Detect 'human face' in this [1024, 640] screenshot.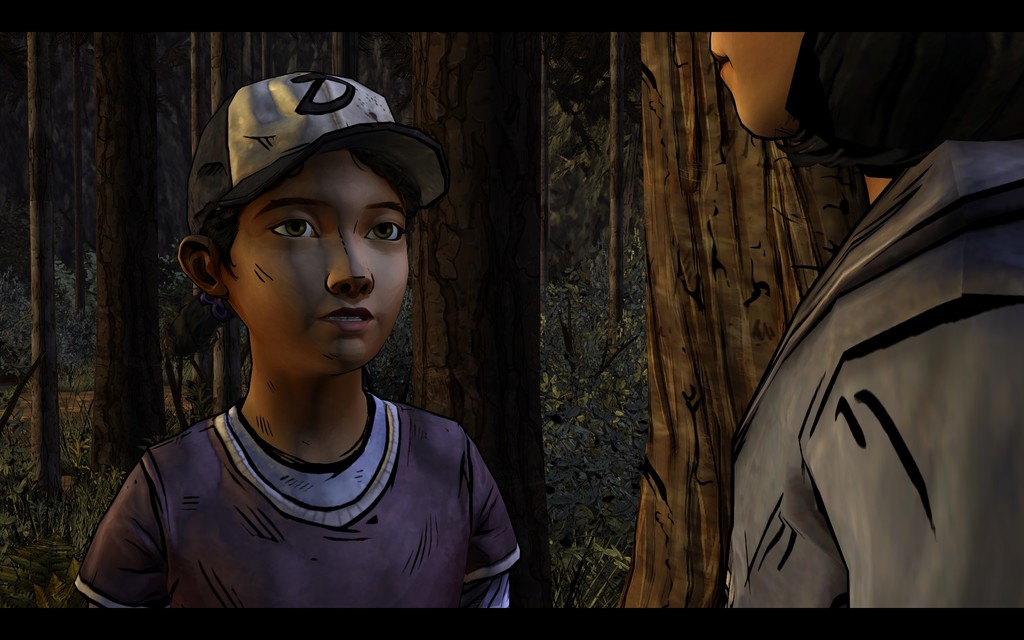
Detection: (left=708, top=28, right=801, bottom=137).
